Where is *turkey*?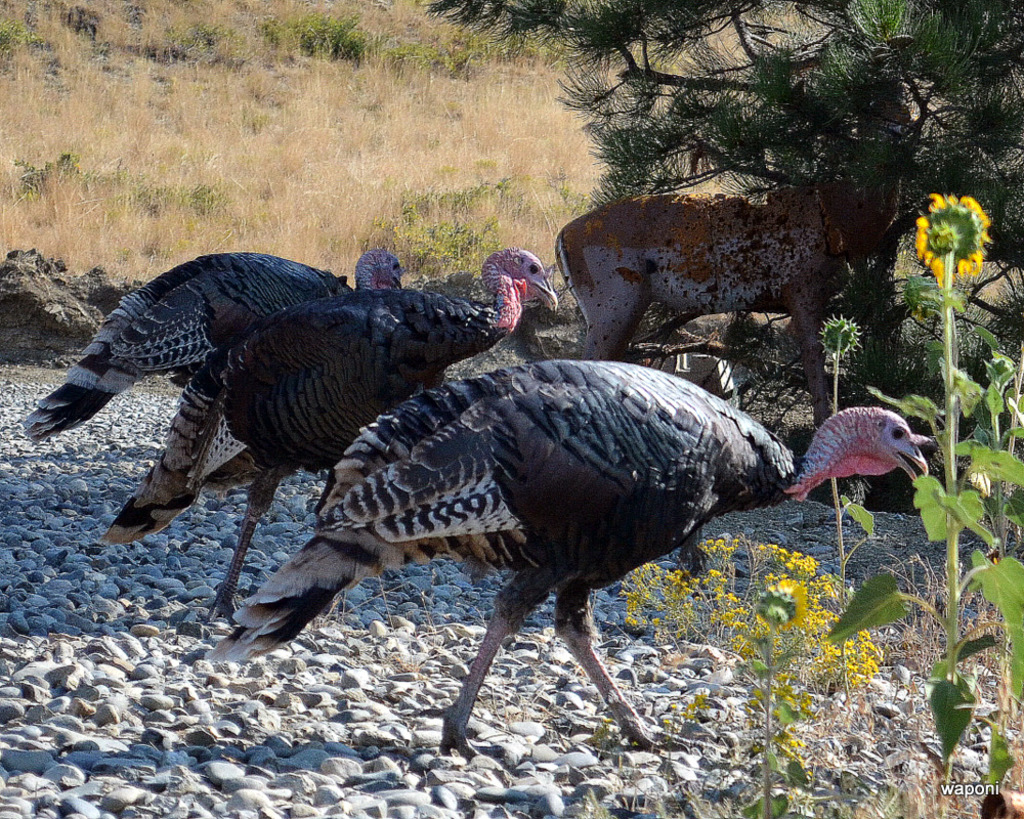
left=95, top=247, right=560, bottom=627.
